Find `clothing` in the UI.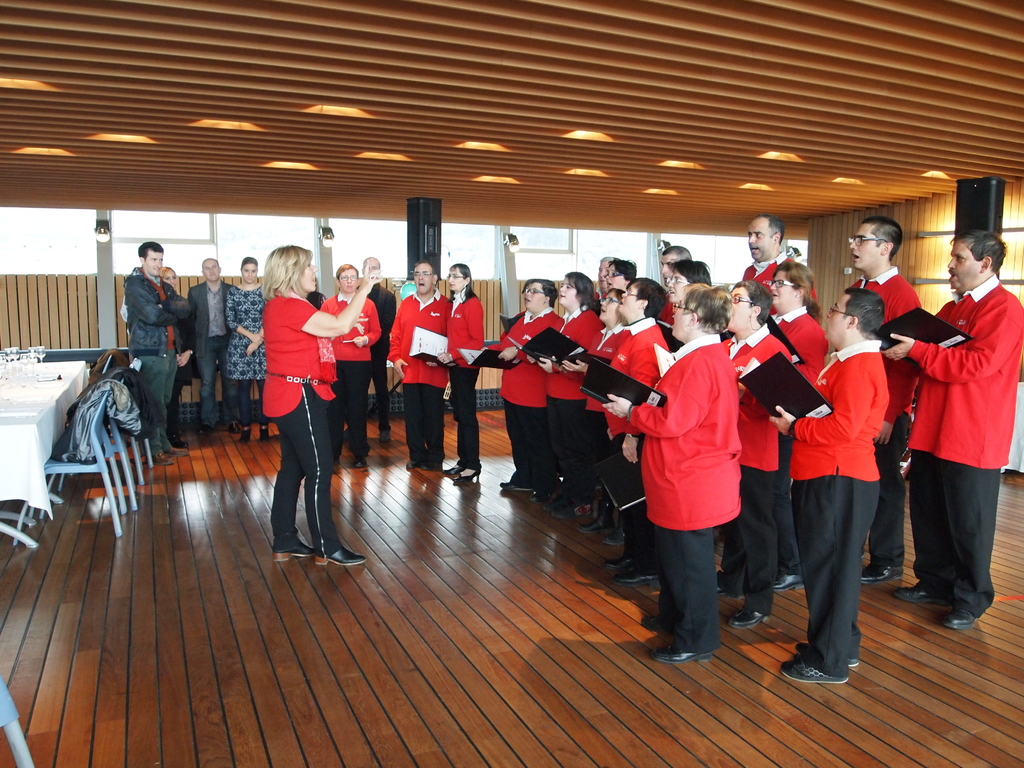
UI element at (367,275,388,358).
